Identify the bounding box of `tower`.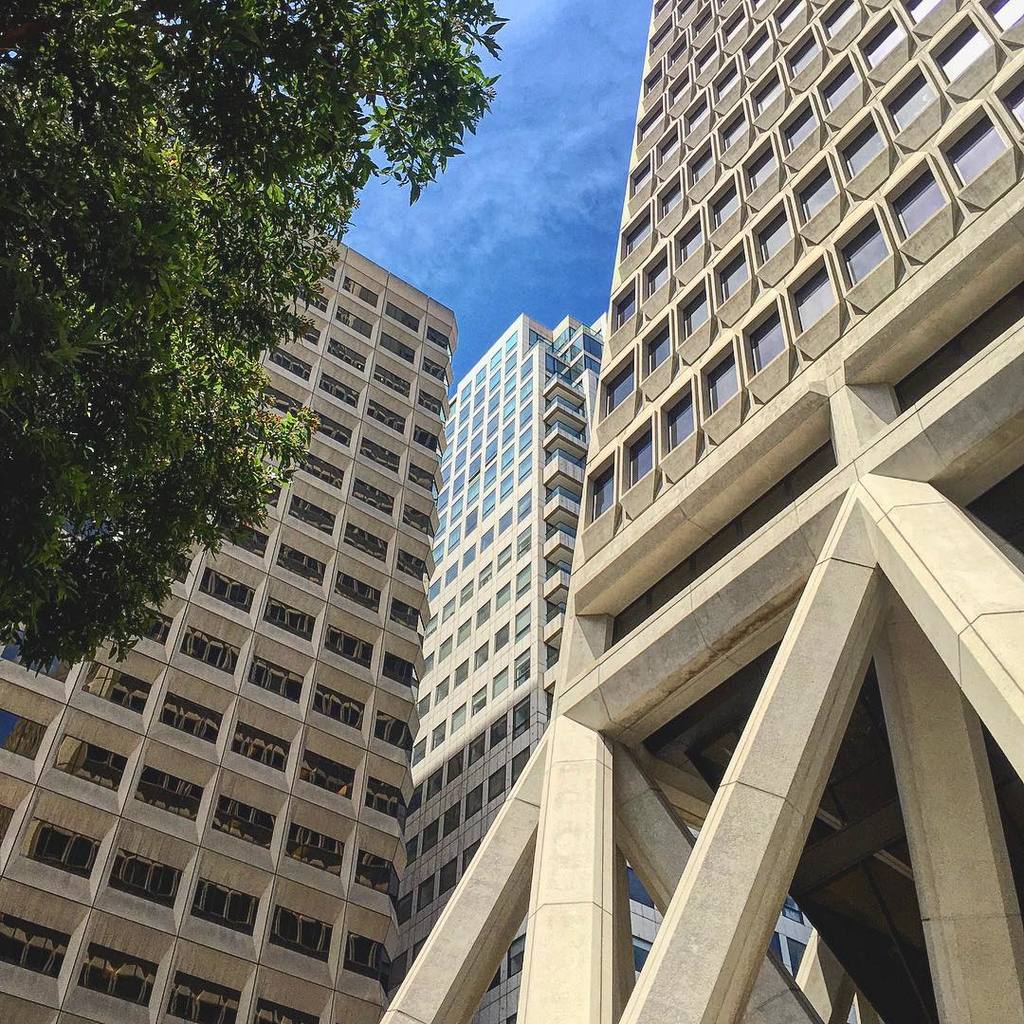
[x1=380, y1=310, x2=832, y2=1023].
